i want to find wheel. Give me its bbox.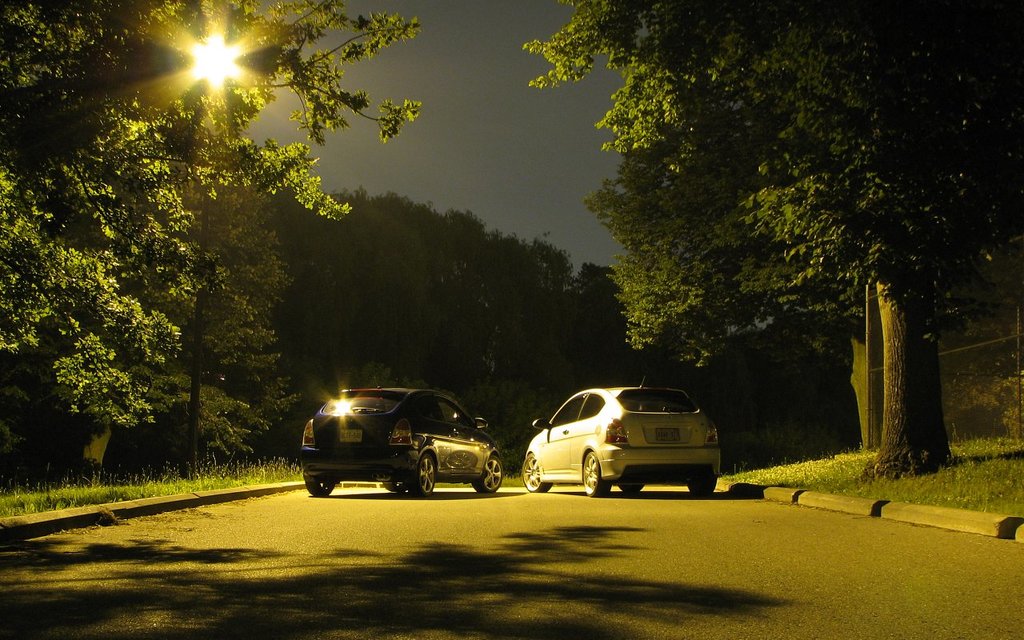
518,450,552,494.
